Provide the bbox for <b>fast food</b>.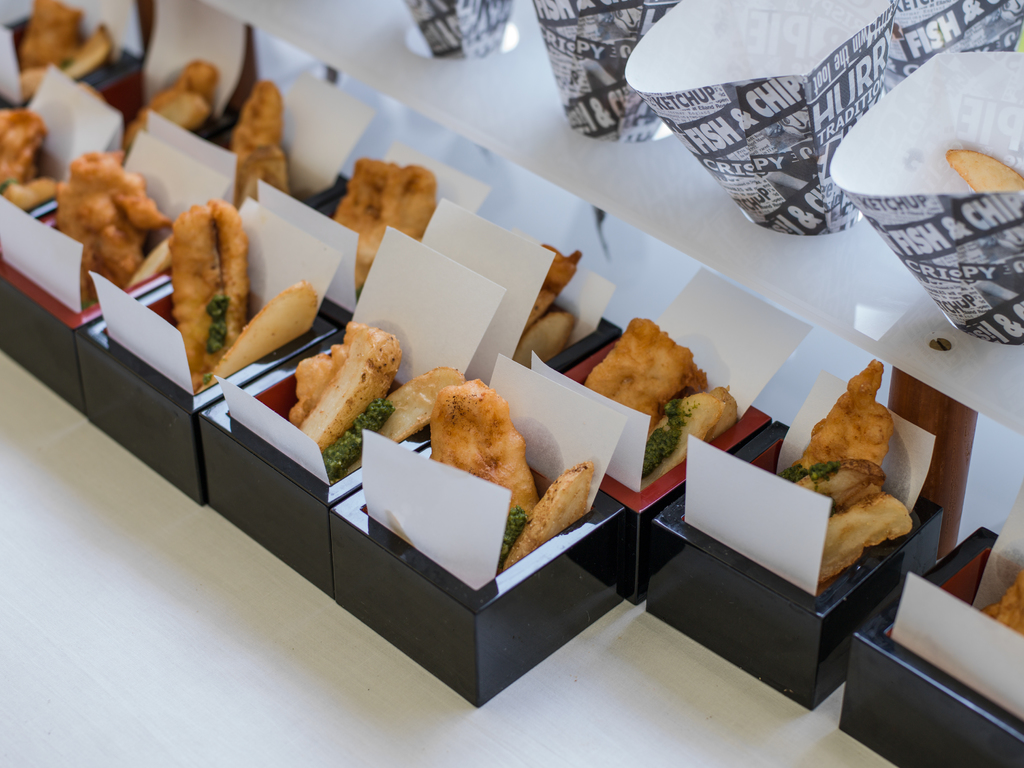
bbox(948, 150, 1023, 195).
